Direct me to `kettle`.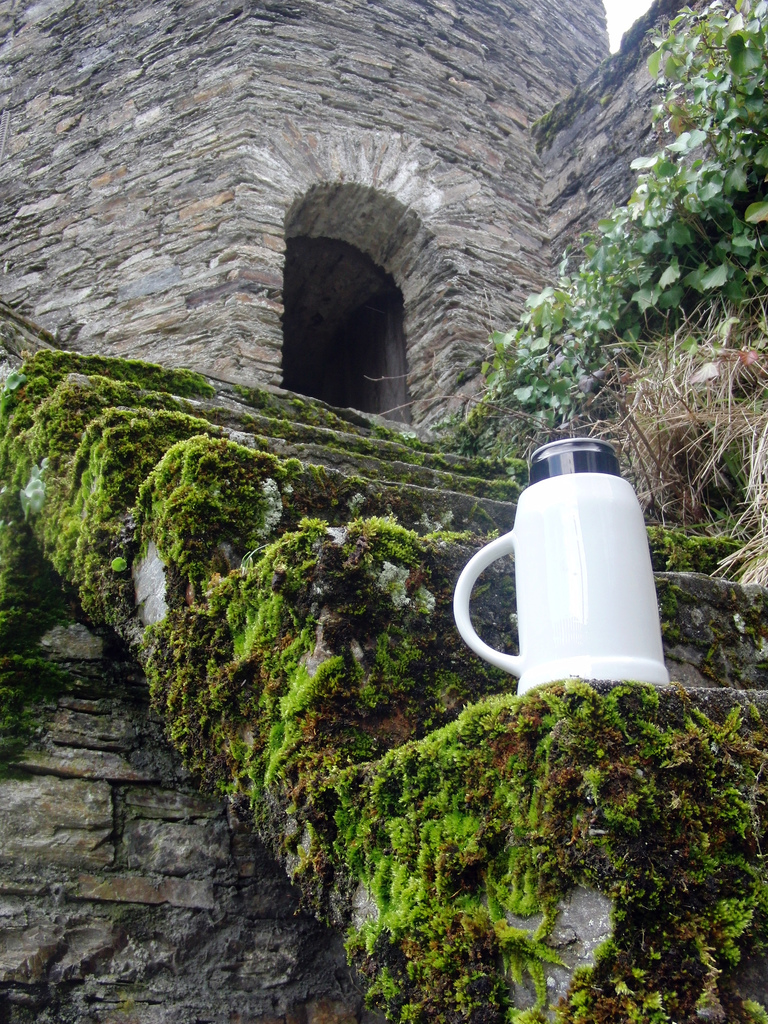
Direction: 445, 433, 668, 698.
